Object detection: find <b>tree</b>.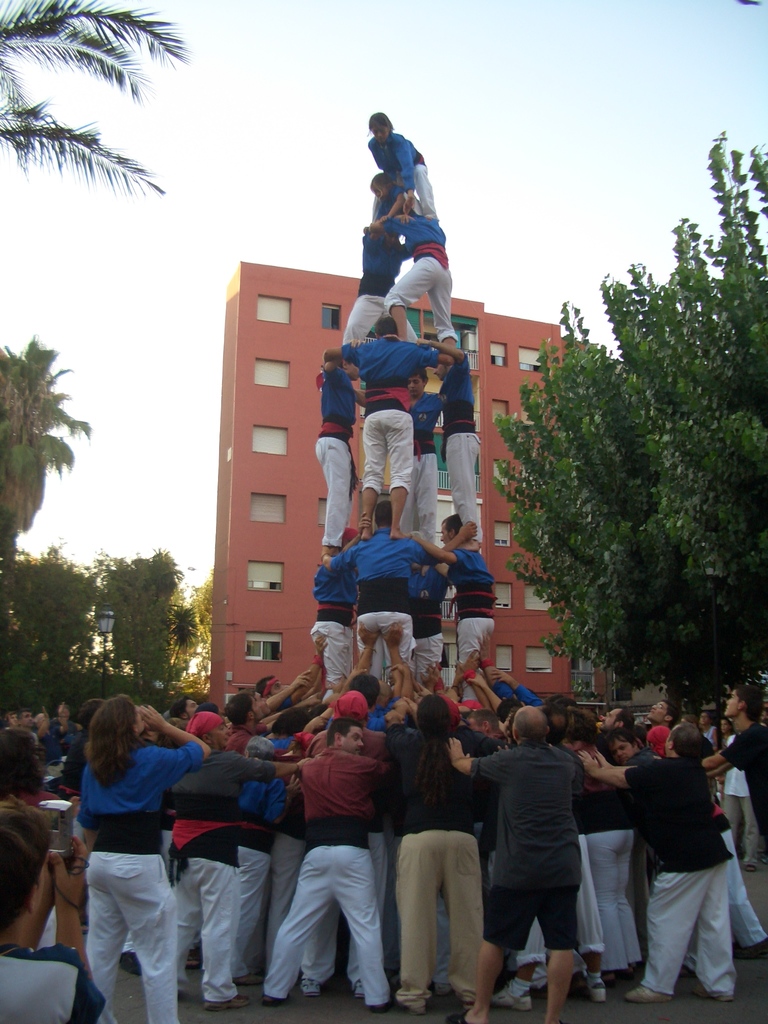
bbox=(501, 209, 754, 736).
